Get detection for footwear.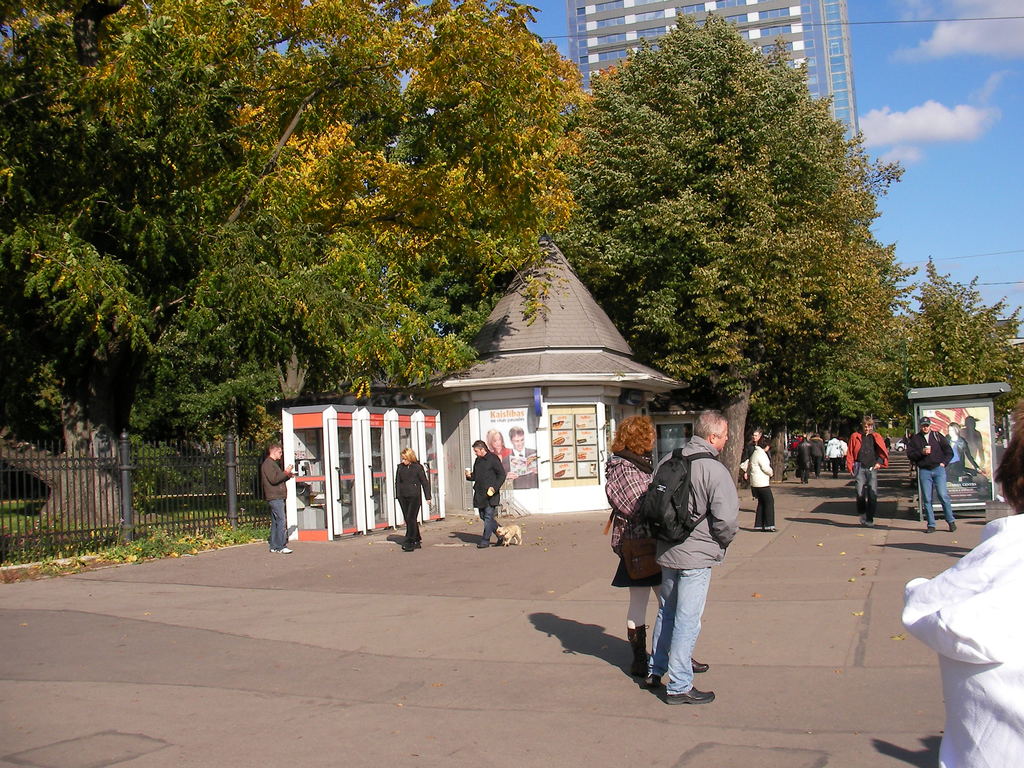
Detection: (left=691, top=658, right=707, bottom=674).
